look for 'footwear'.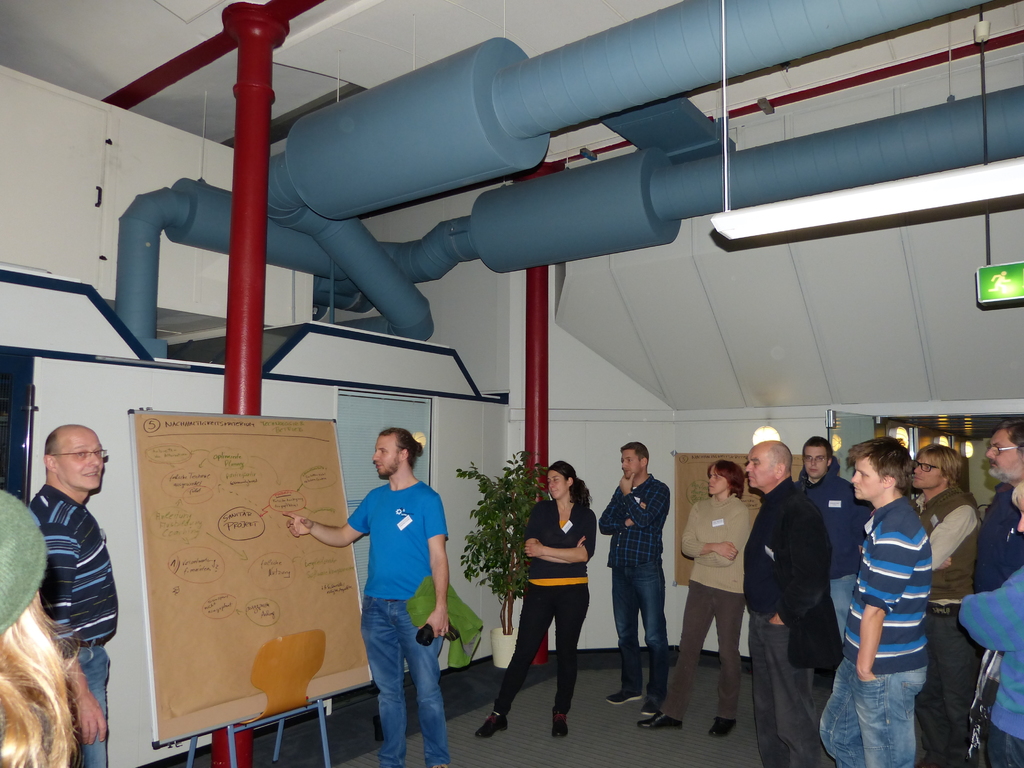
Found: (left=637, top=701, right=657, bottom=717).
